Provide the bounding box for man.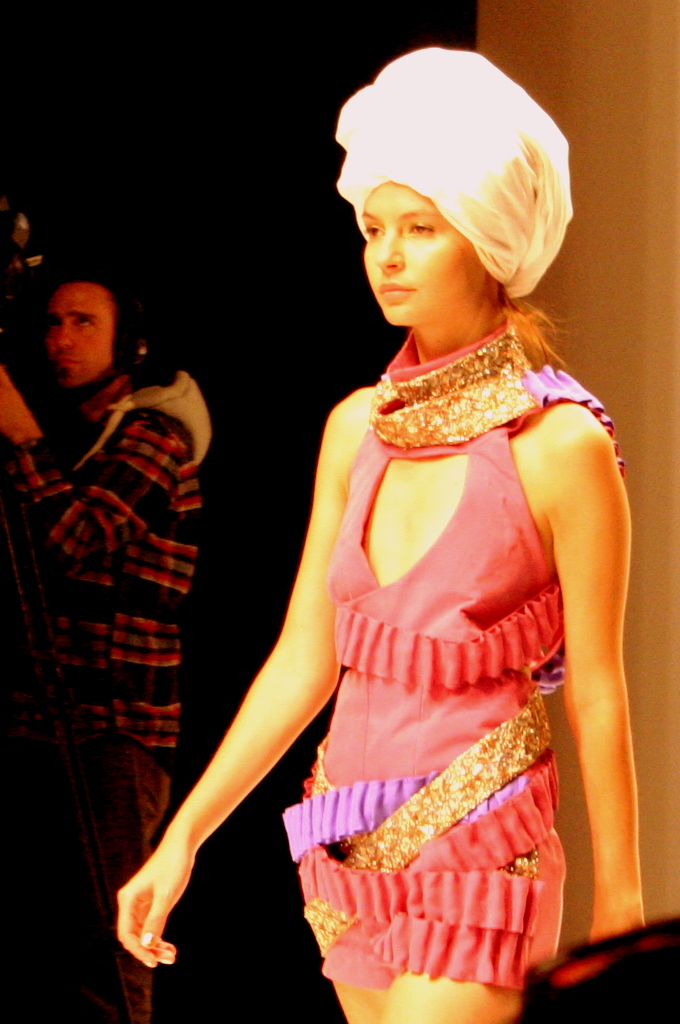
detection(0, 267, 211, 1023).
